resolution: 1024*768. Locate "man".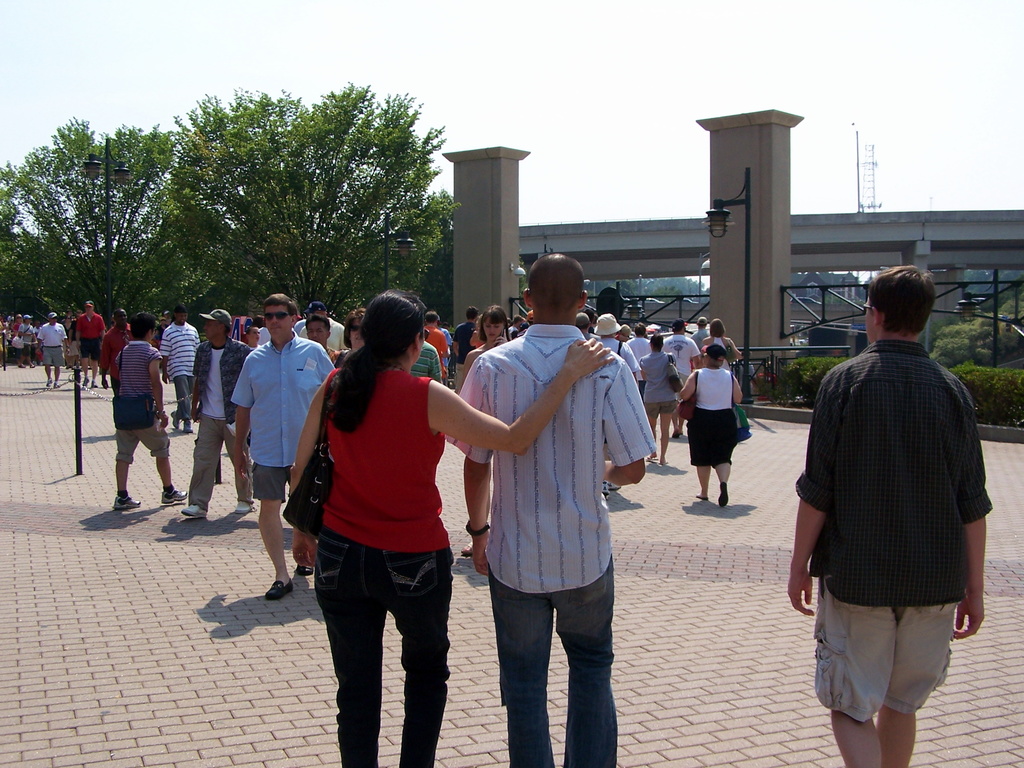
left=661, top=321, right=695, bottom=437.
